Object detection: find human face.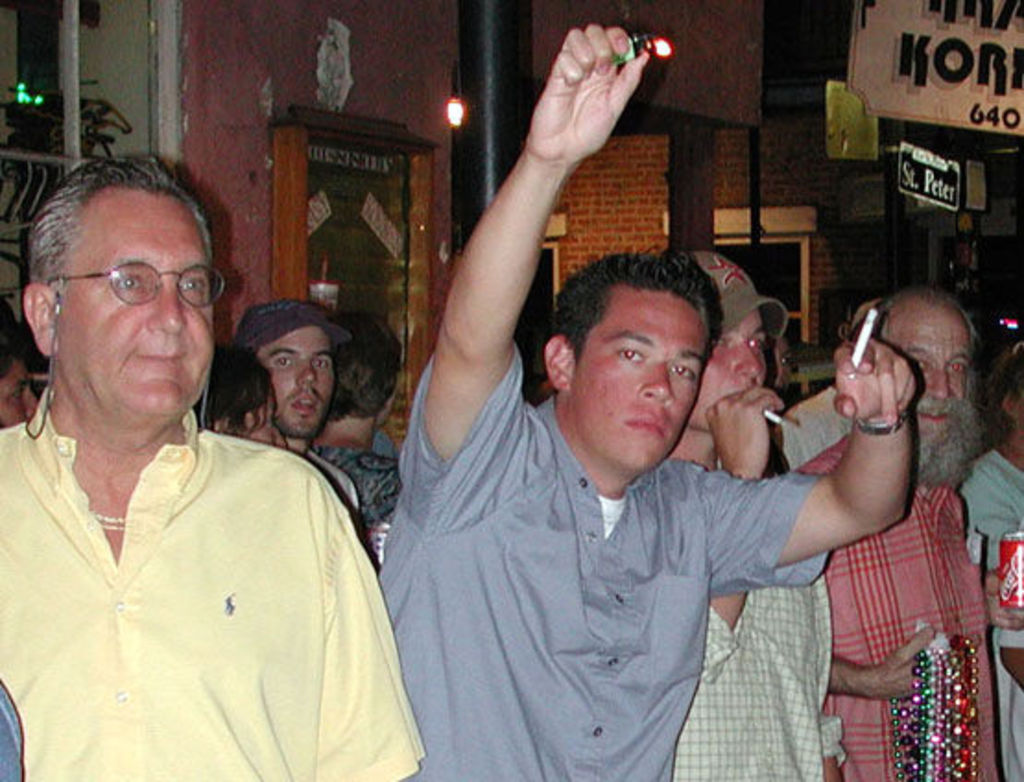
{"left": 234, "top": 385, "right": 288, "bottom": 446}.
